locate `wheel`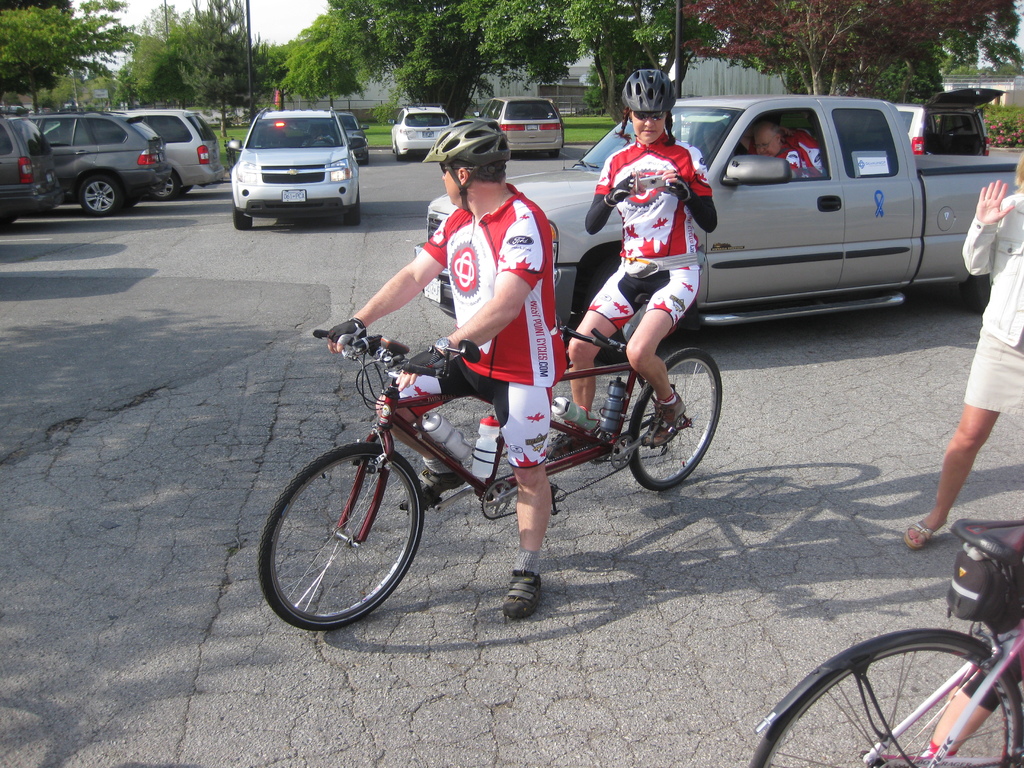
x1=587 y1=260 x2=664 y2=364
